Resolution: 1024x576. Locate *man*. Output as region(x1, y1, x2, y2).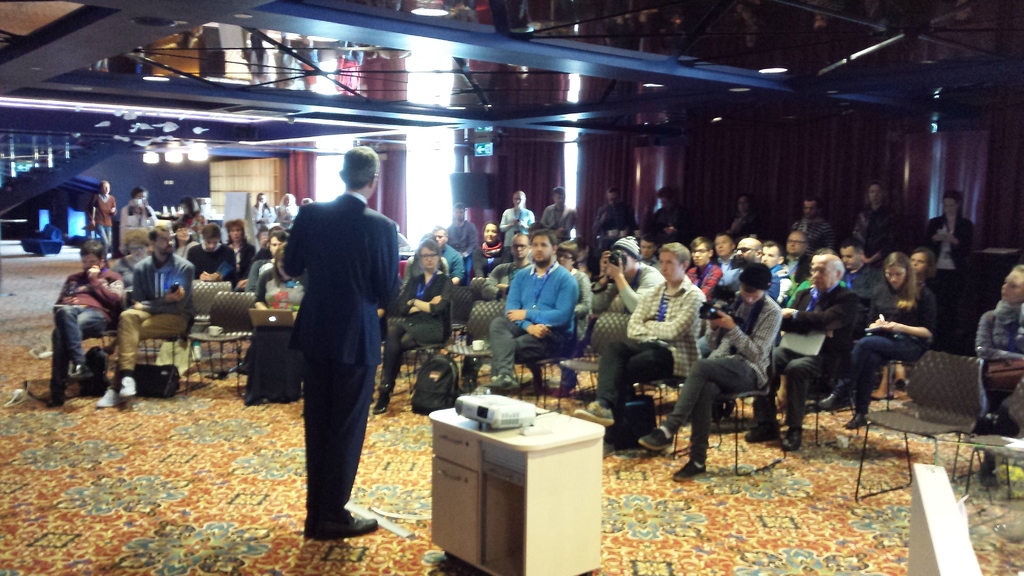
region(791, 196, 833, 254).
